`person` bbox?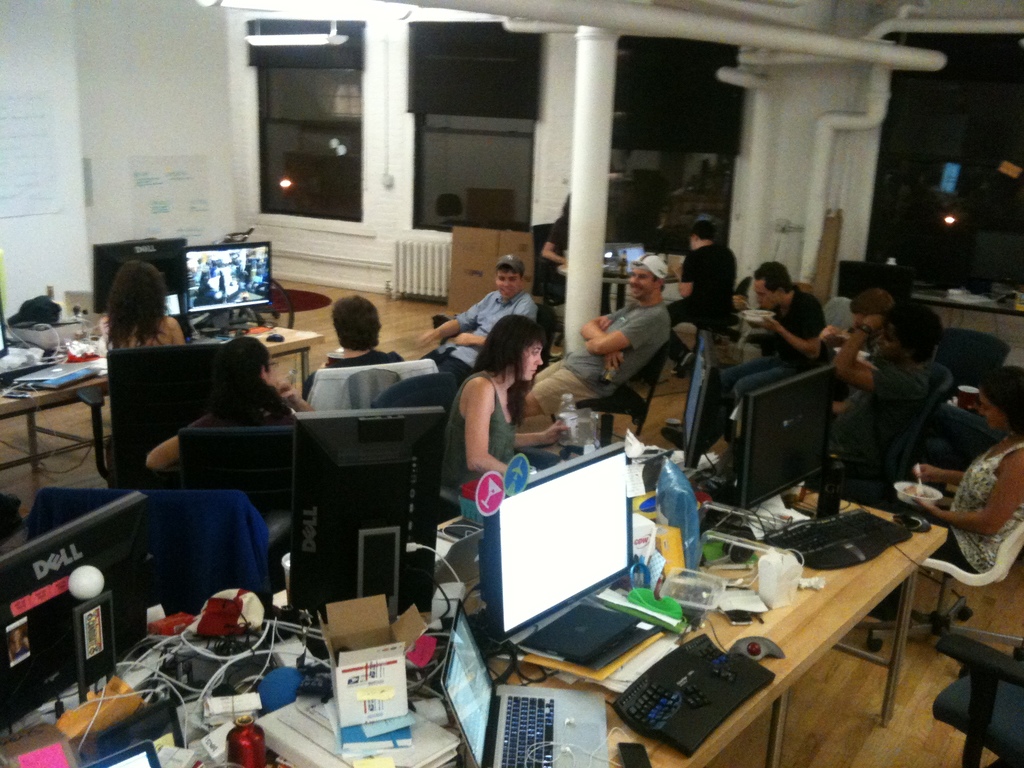
locate(413, 254, 538, 385)
